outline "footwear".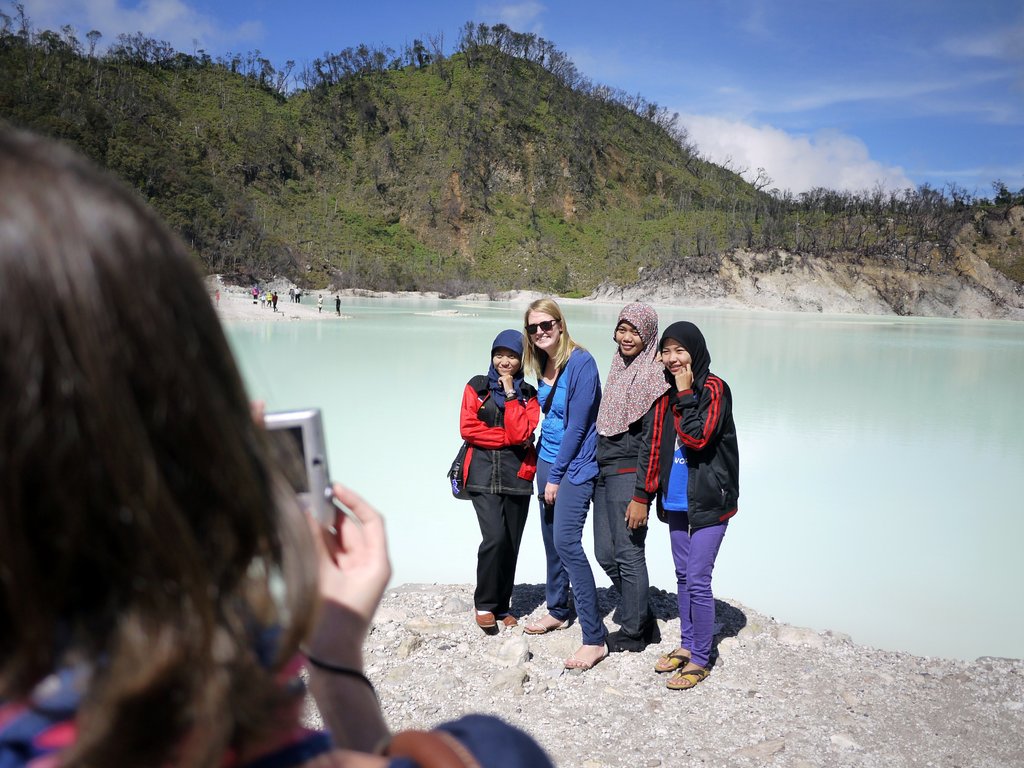
Outline: {"x1": 655, "y1": 624, "x2": 728, "y2": 700}.
